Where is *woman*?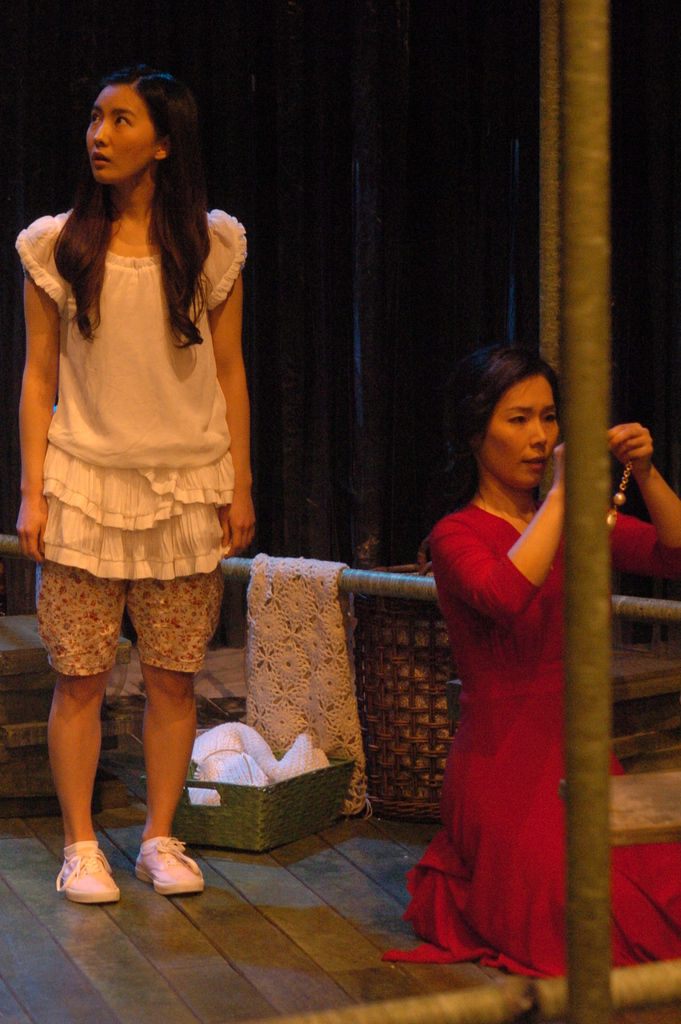
(left=387, top=347, right=680, bottom=988).
